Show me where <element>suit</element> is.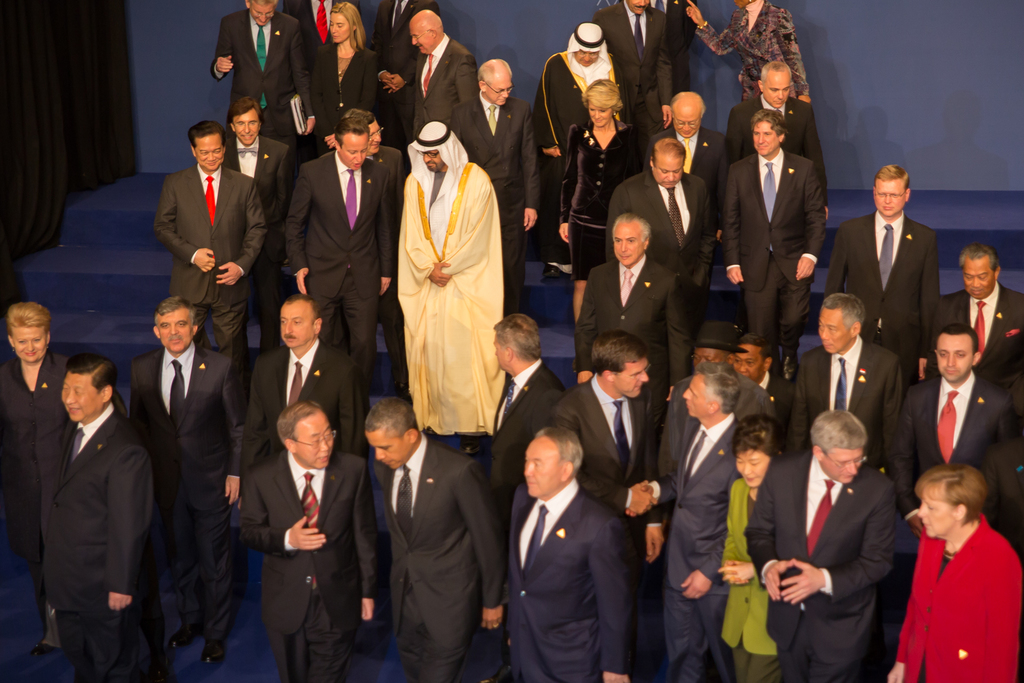
<element>suit</element> is at 214 13 303 128.
